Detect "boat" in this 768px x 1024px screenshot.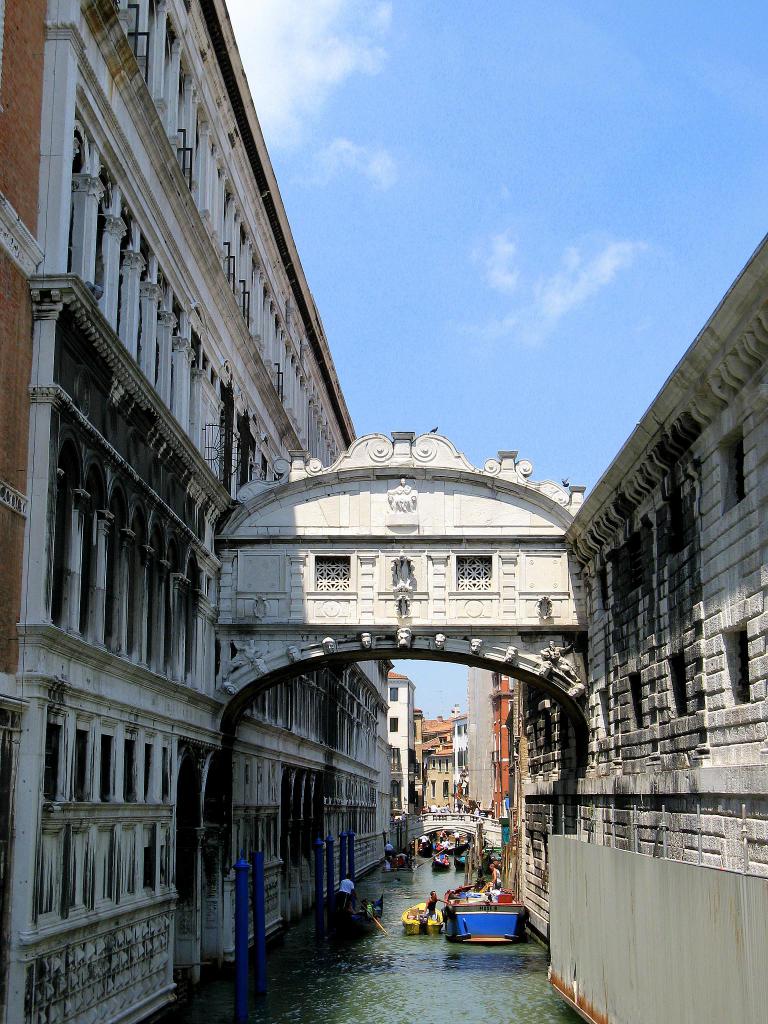
Detection: BBox(345, 888, 390, 931).
